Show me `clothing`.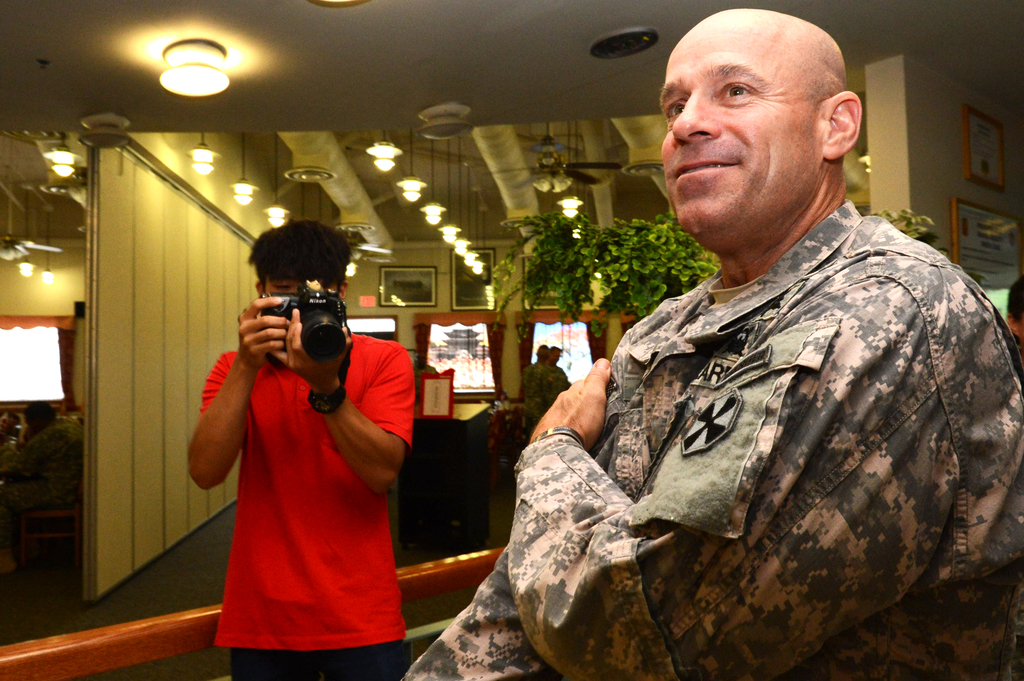
`clothing` is here: region(195, 344, 412, 680).
